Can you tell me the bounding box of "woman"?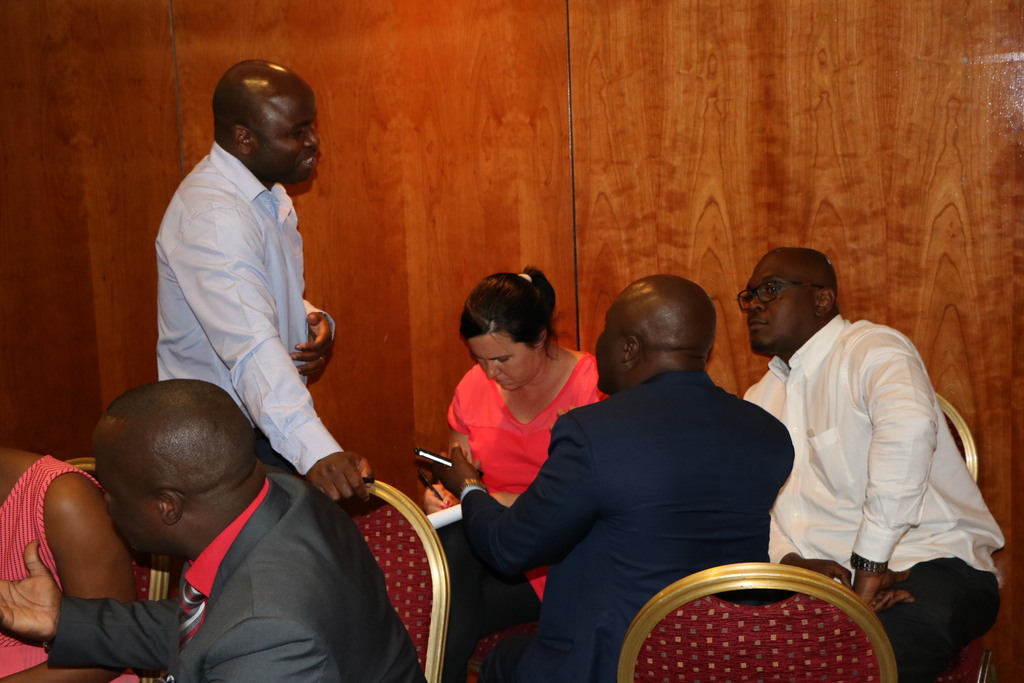
box=[420, 249, 605, 642].
